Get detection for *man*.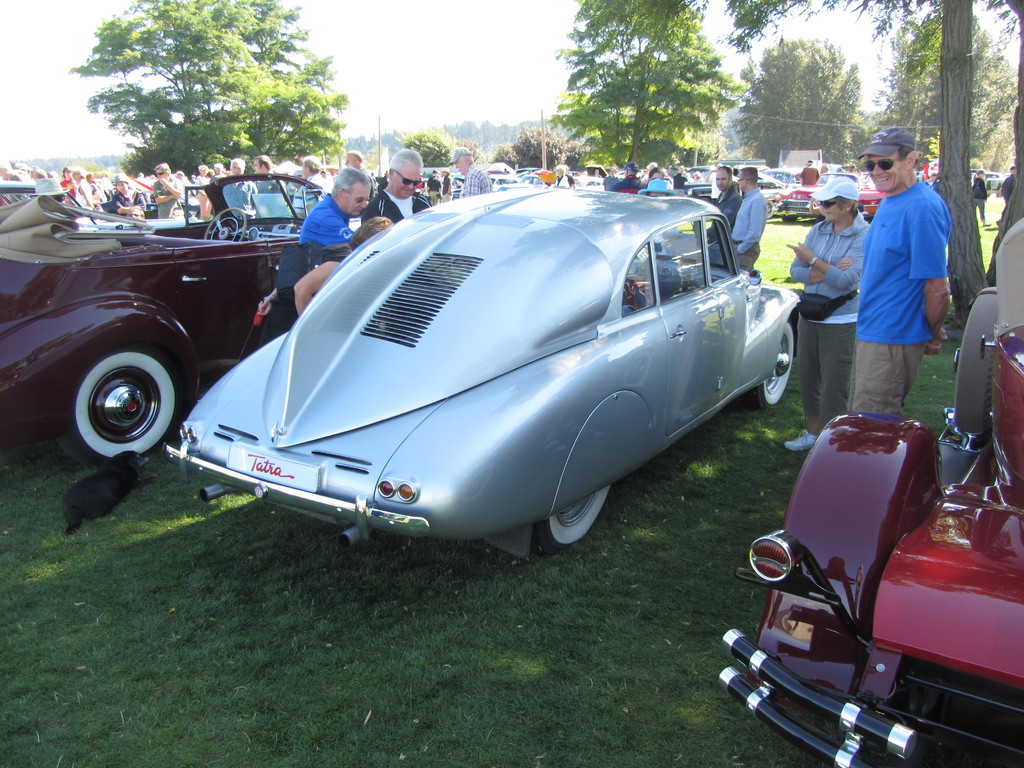
Detection: region(708, 170, 738, 204).
